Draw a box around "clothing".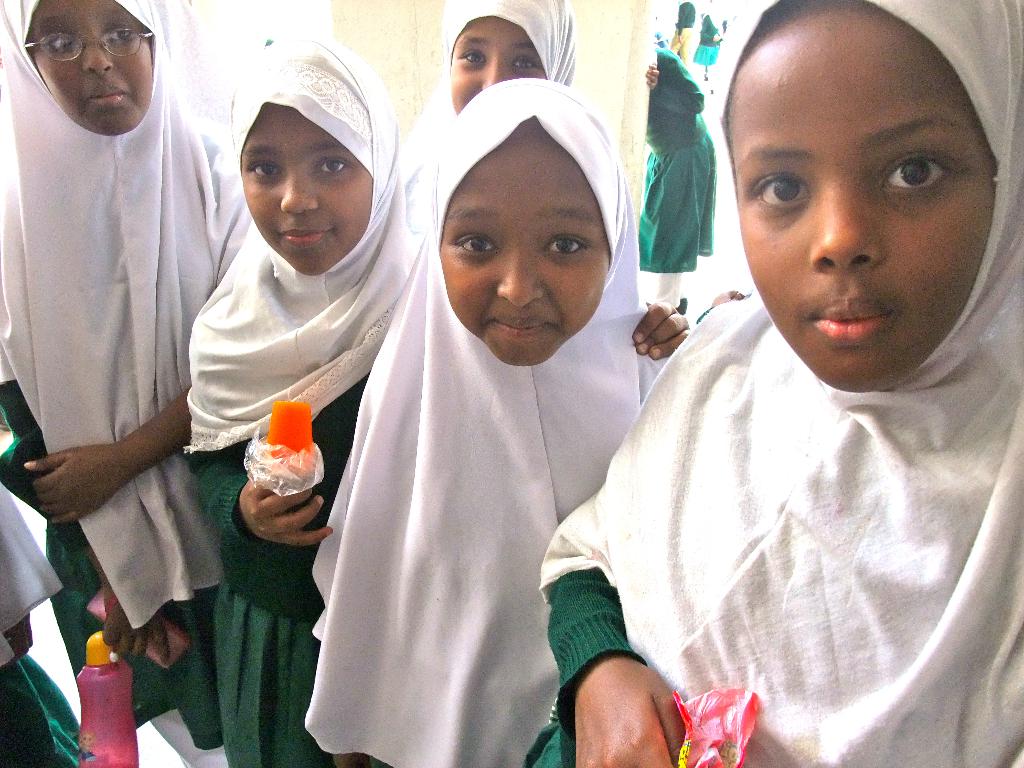
643, 41, 722, 308.
